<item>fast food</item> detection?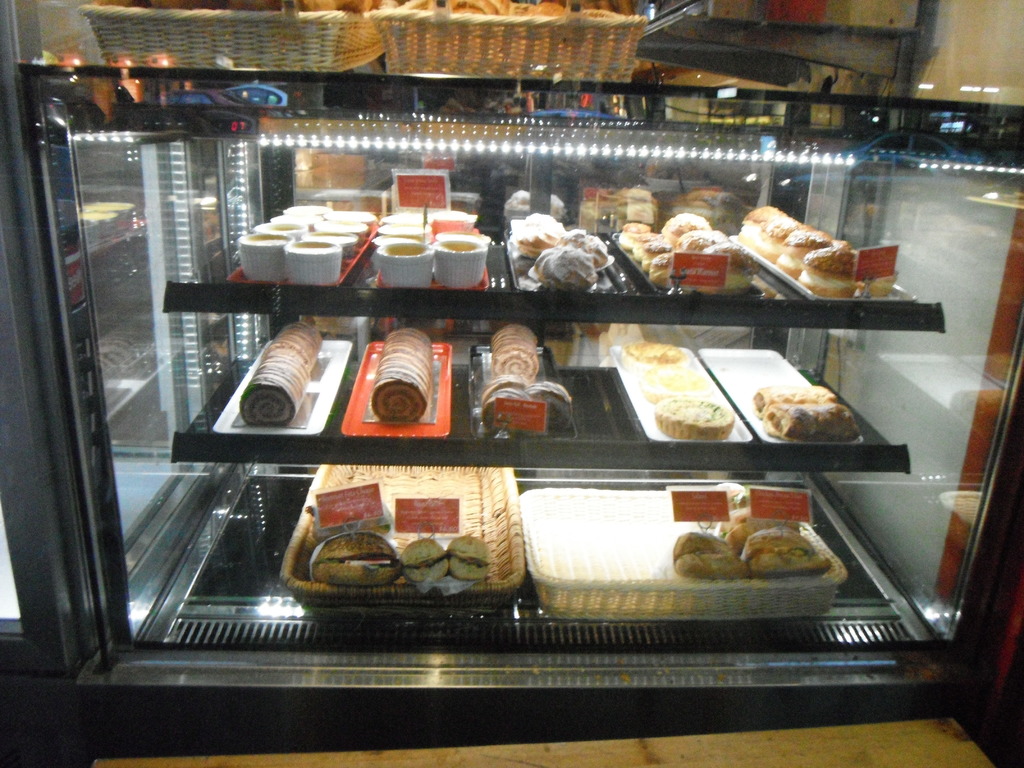
region(762, 399, 861, 440)
